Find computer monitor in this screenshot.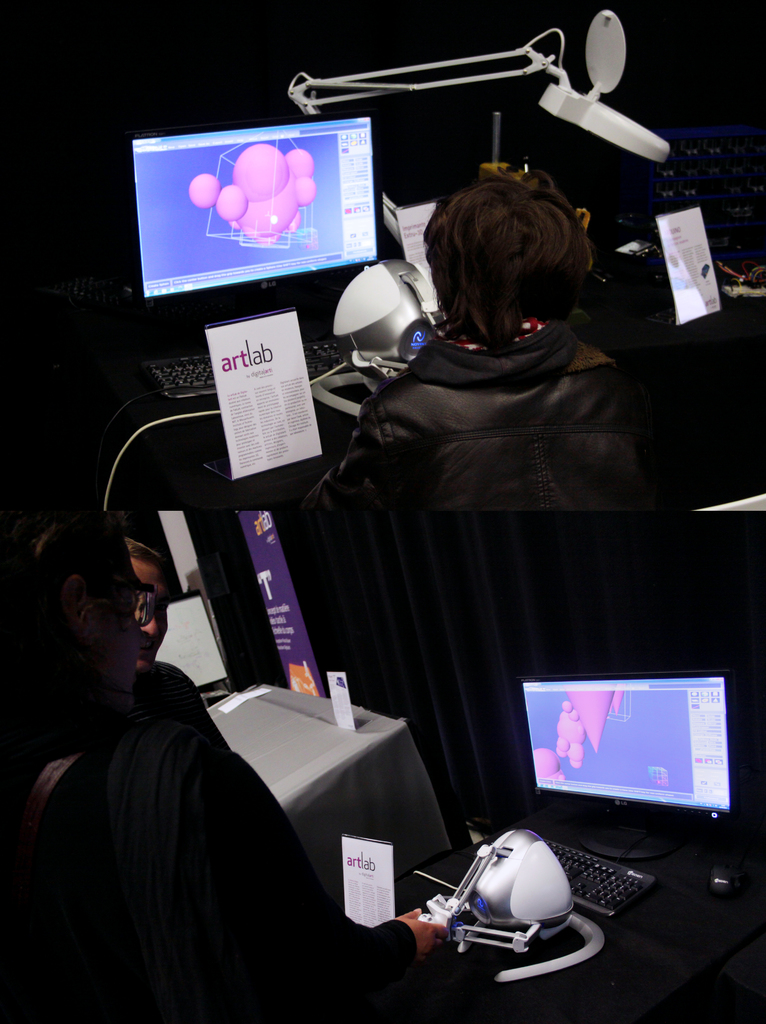
The bounding box for computer monitor is BBox(514, 664, 733, 860).
